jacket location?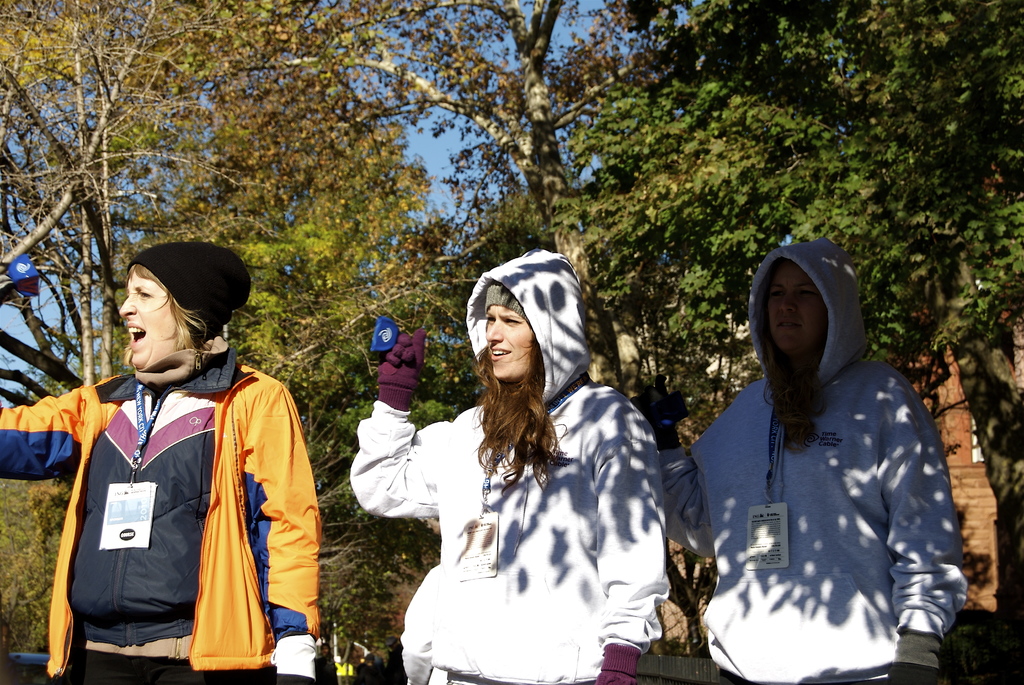
select_region(29, 295, 309, 667)
